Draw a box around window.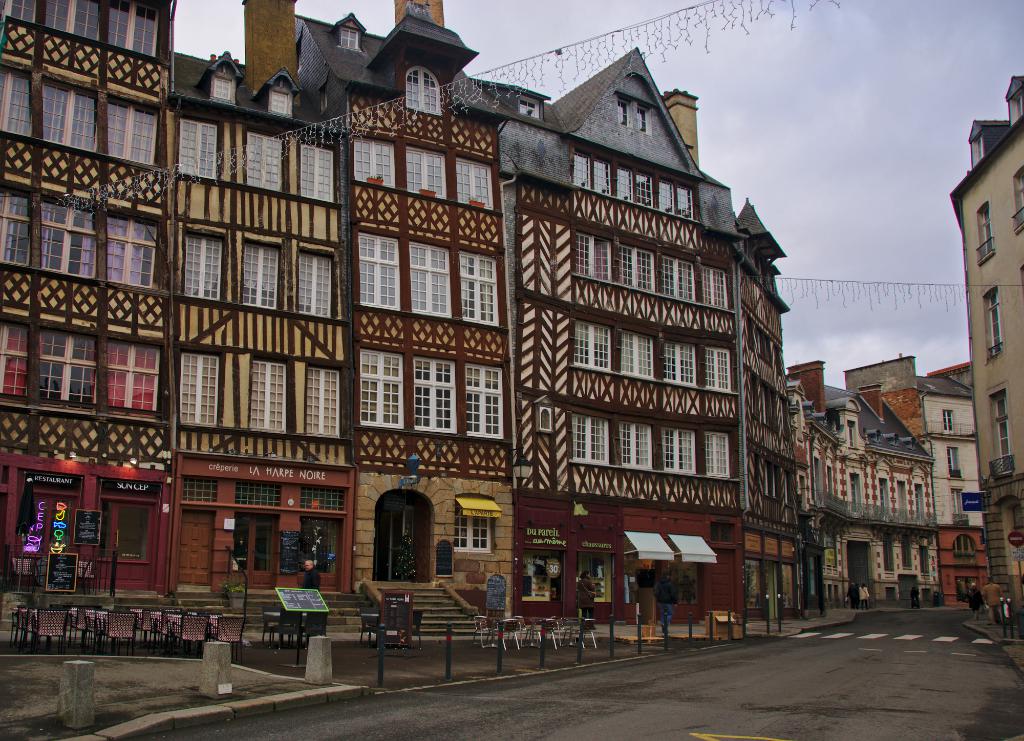
locate(453, 155, 497, 210).
